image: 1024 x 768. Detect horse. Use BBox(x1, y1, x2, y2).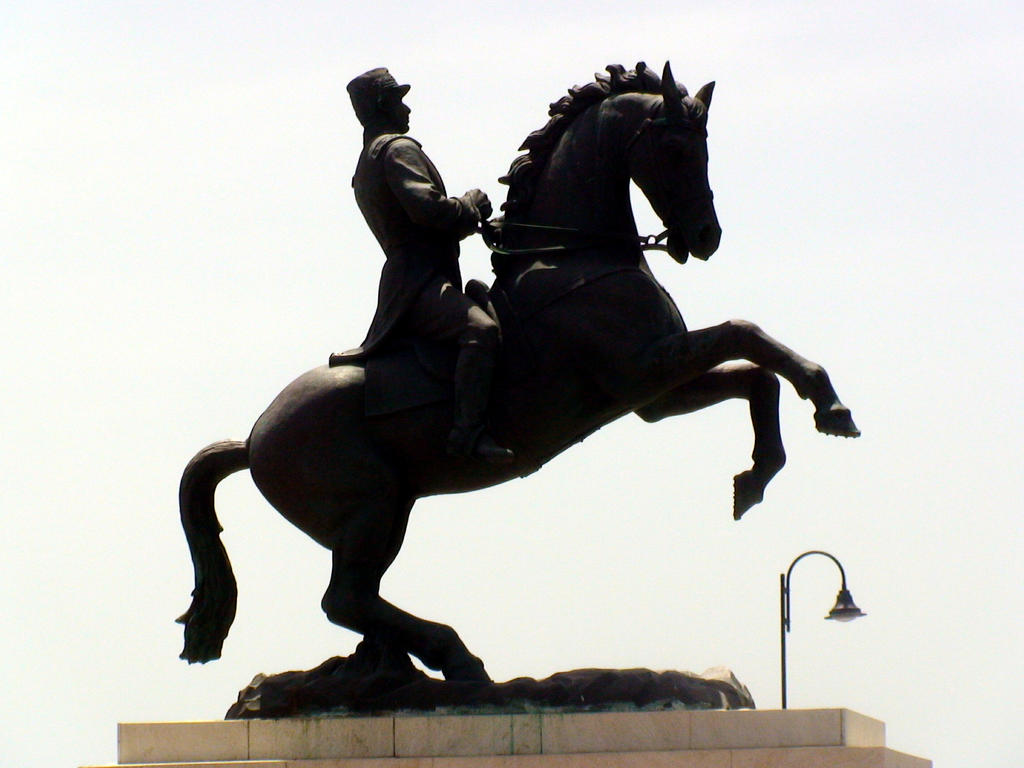
BBox(172, 56, 863, 686).
